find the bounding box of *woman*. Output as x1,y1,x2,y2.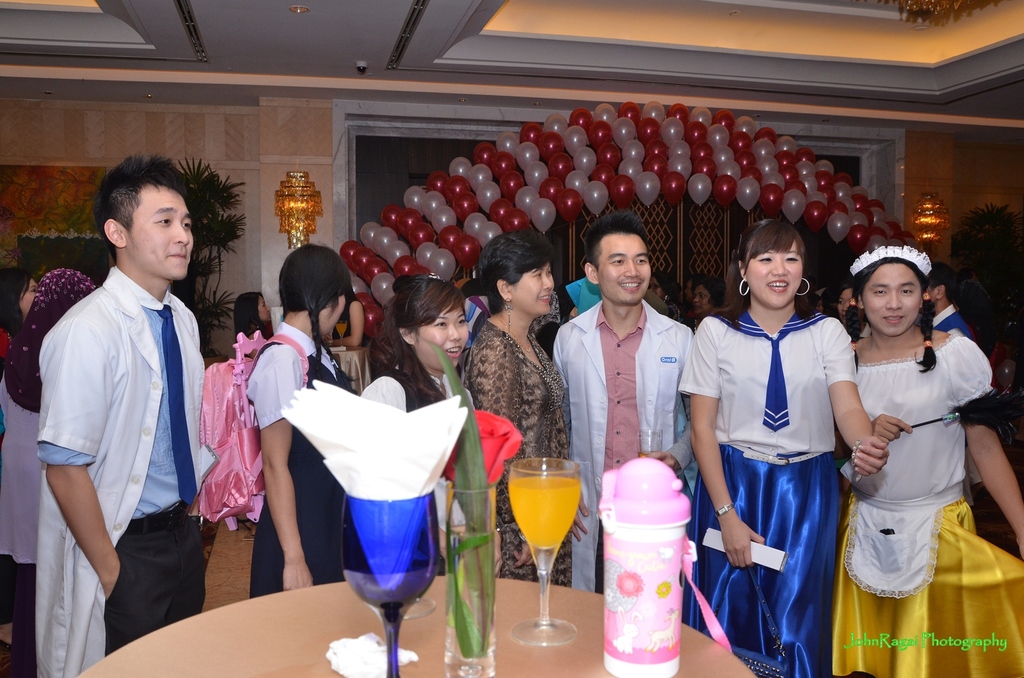
648,270,677,319.
